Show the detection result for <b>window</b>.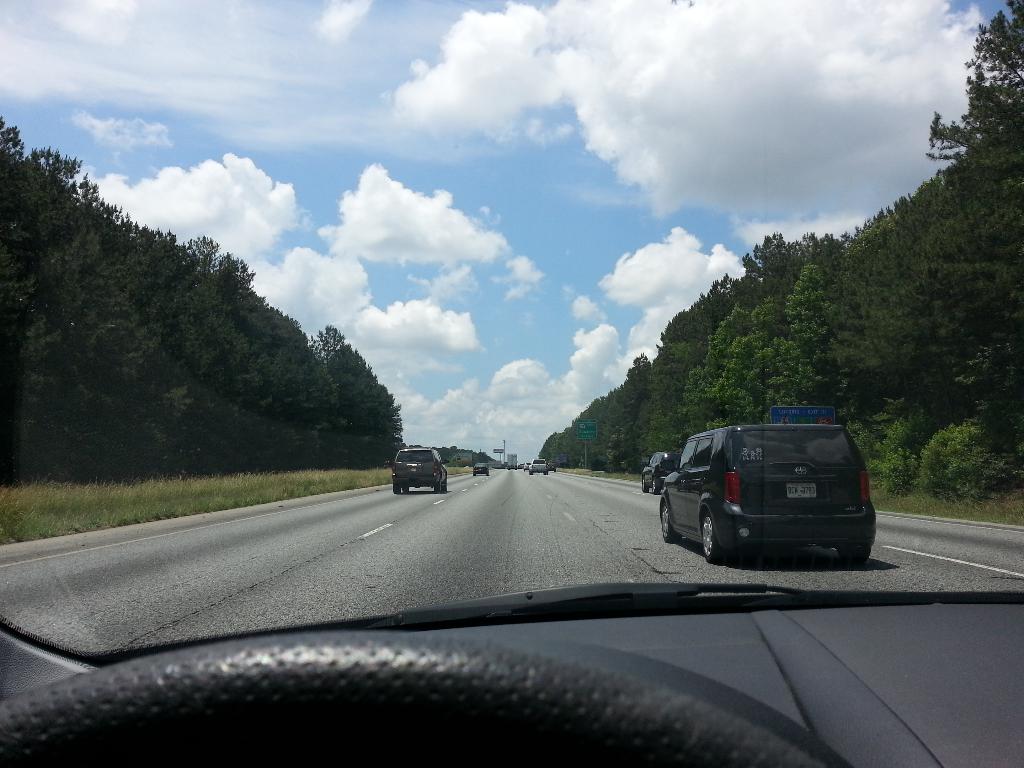
x1=696 y1=435 x2=713 y2=470.
